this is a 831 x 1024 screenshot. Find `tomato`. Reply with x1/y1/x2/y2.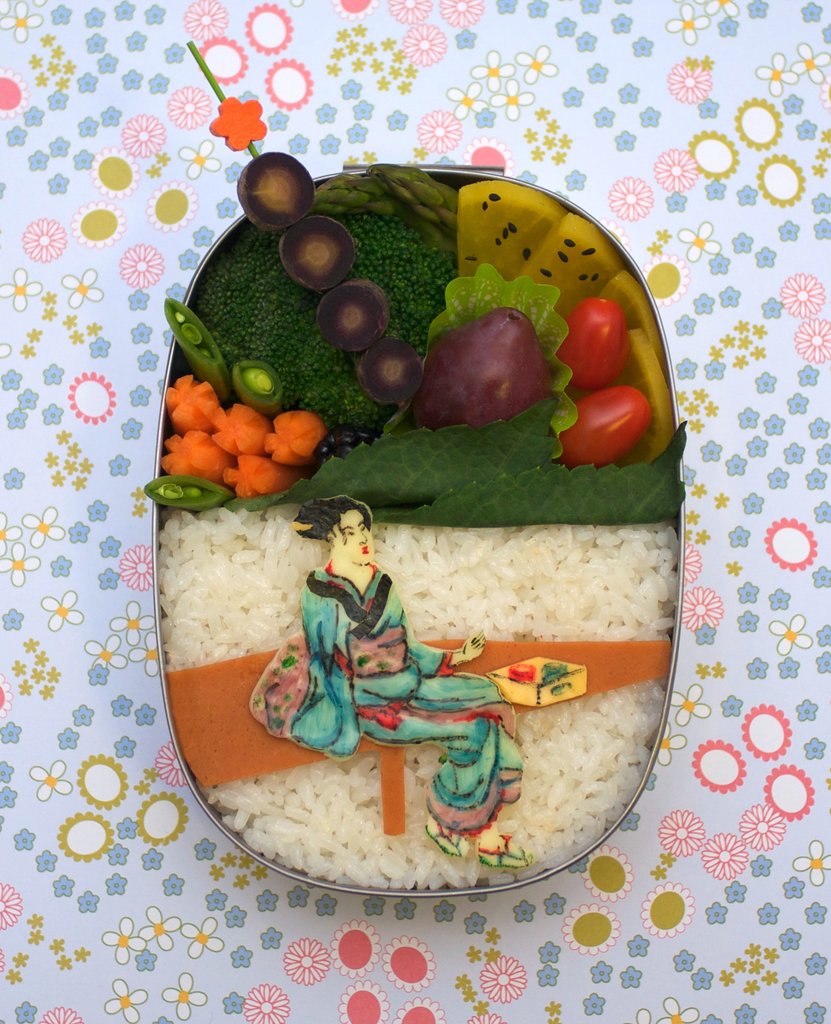
563/294/635/390.
